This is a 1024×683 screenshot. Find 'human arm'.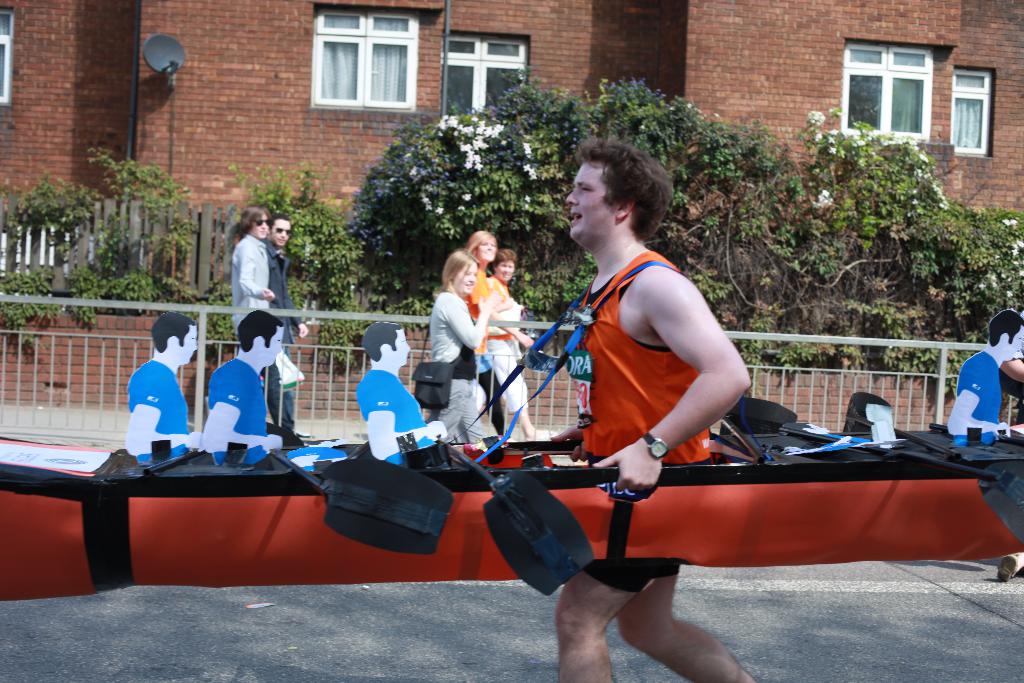
Bounding box: {"left": 476, "top": 309, "right": 535, "bottom": 349}.
